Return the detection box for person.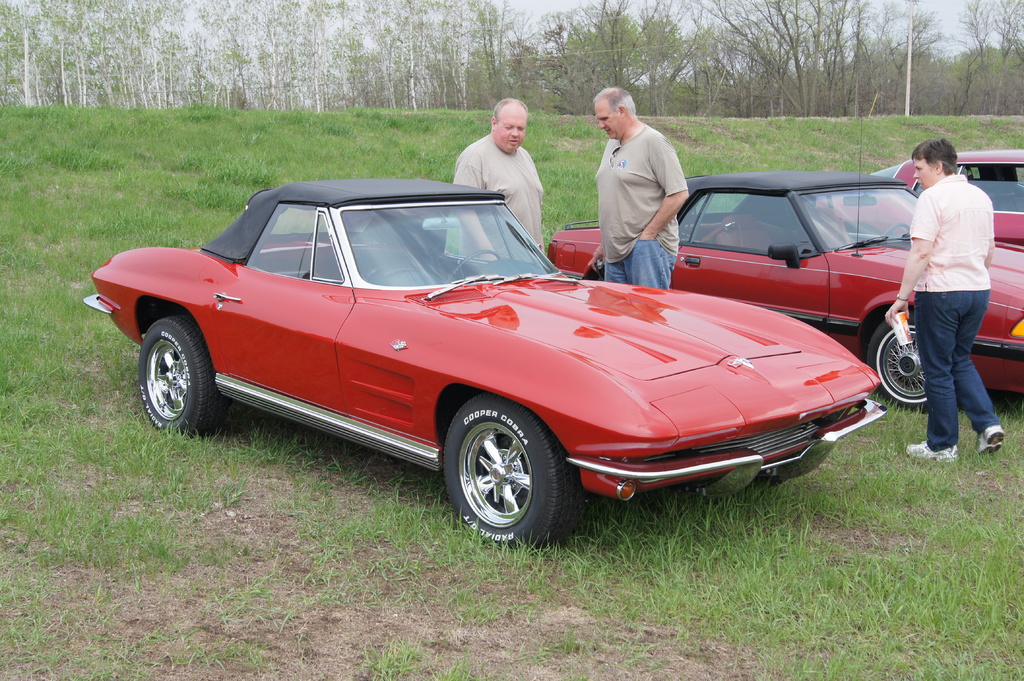
bbox=(899, 114, 1007, 471).
